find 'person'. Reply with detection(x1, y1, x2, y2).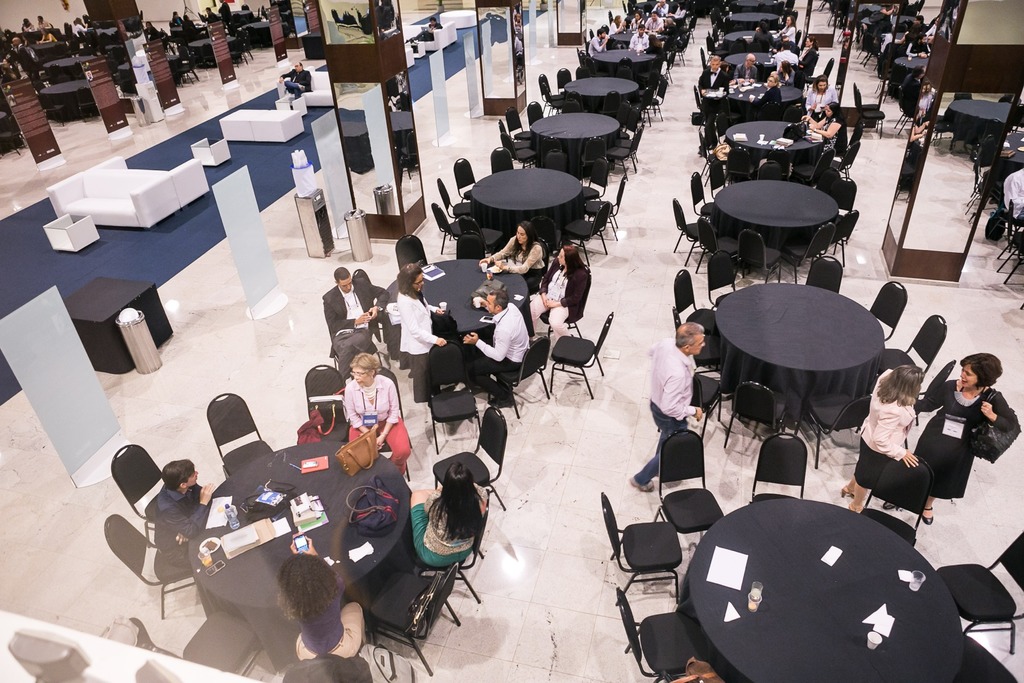
detection(144, 18, 160, 36).
